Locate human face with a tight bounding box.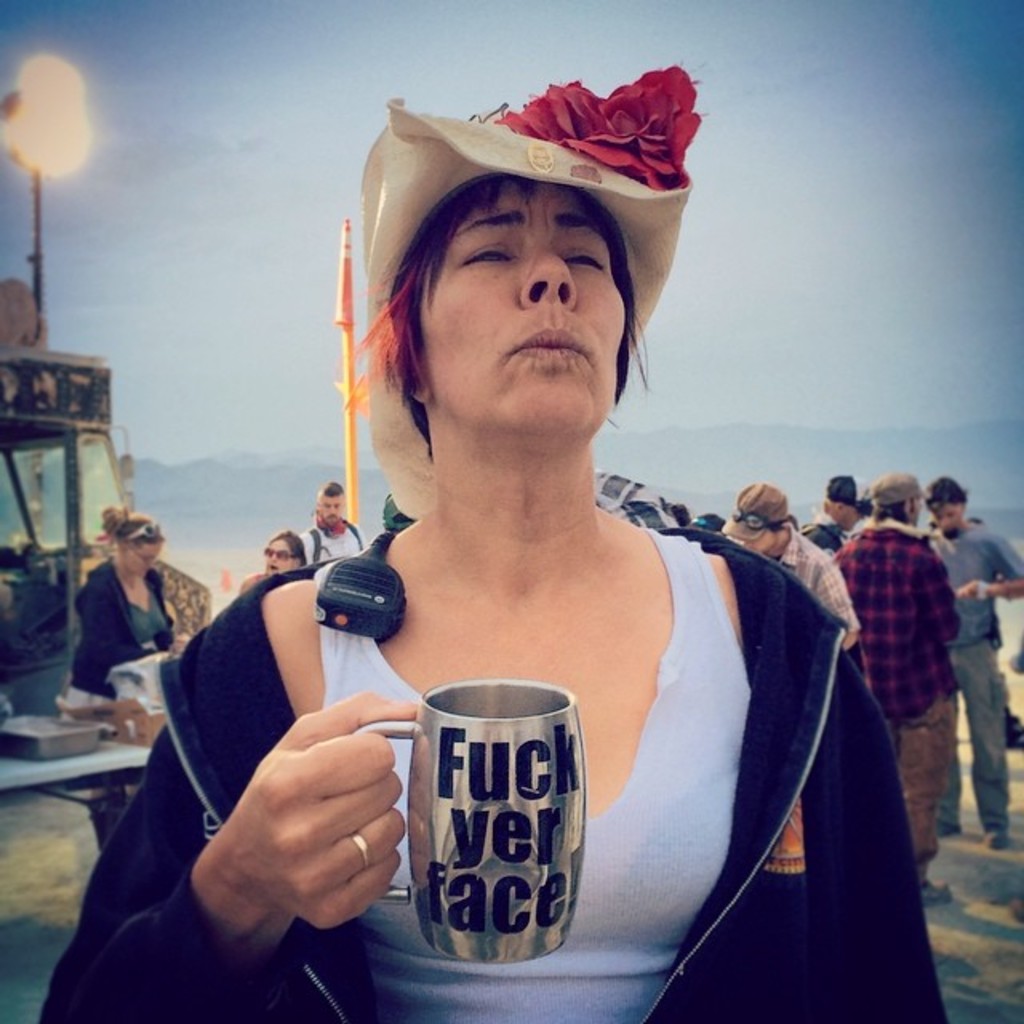
box(318, 486, 346, 530).
